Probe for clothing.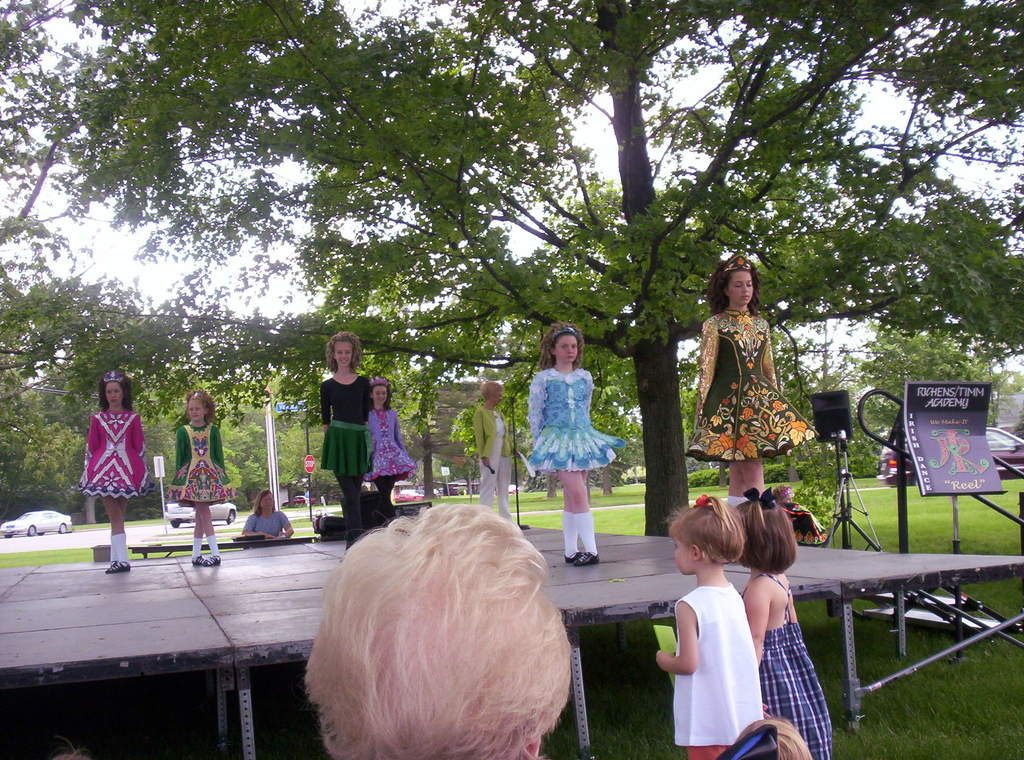
Probe result: 165, 433, 237, 499.
